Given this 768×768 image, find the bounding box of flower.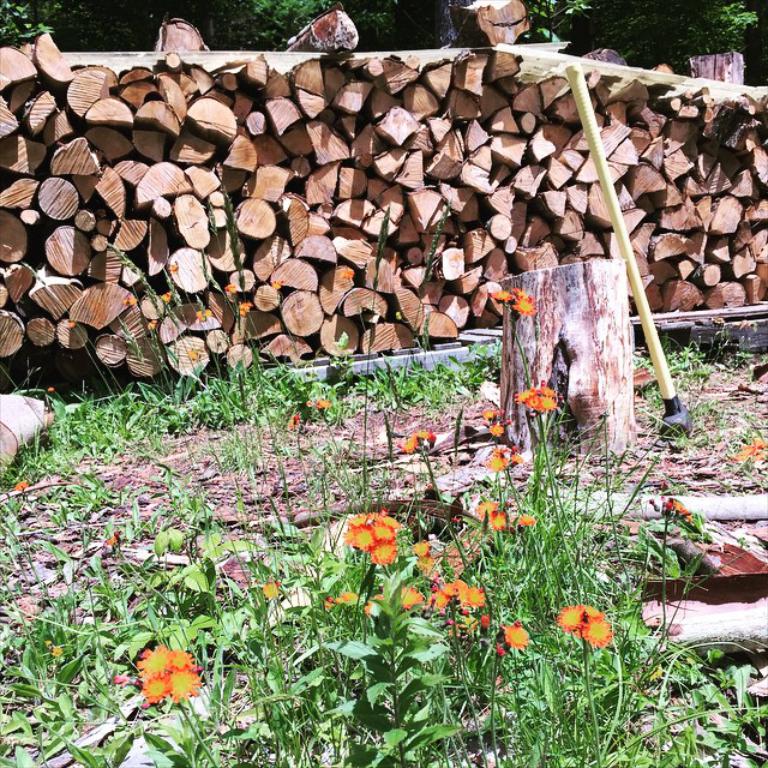
locate(581, 614, 617, 647).
